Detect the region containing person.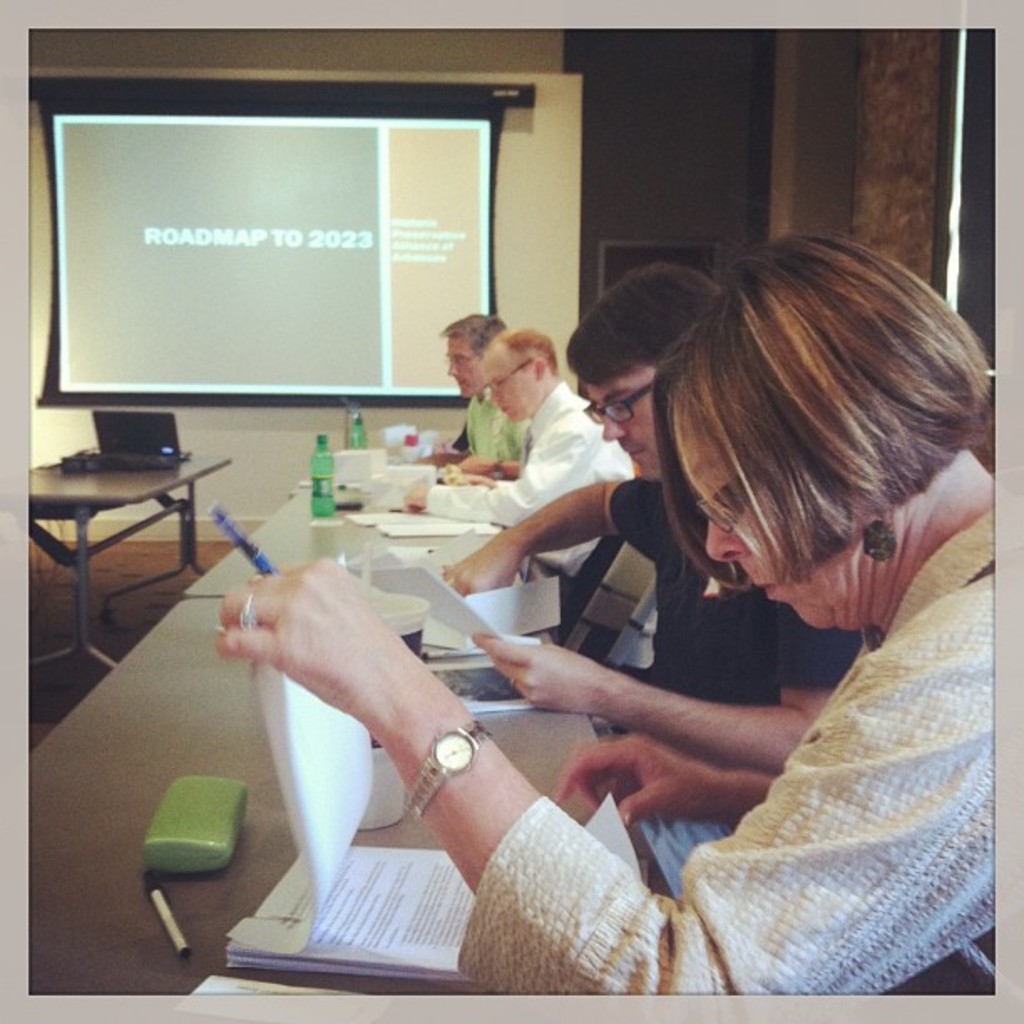
l=405, t=328, r=634, b=572.
